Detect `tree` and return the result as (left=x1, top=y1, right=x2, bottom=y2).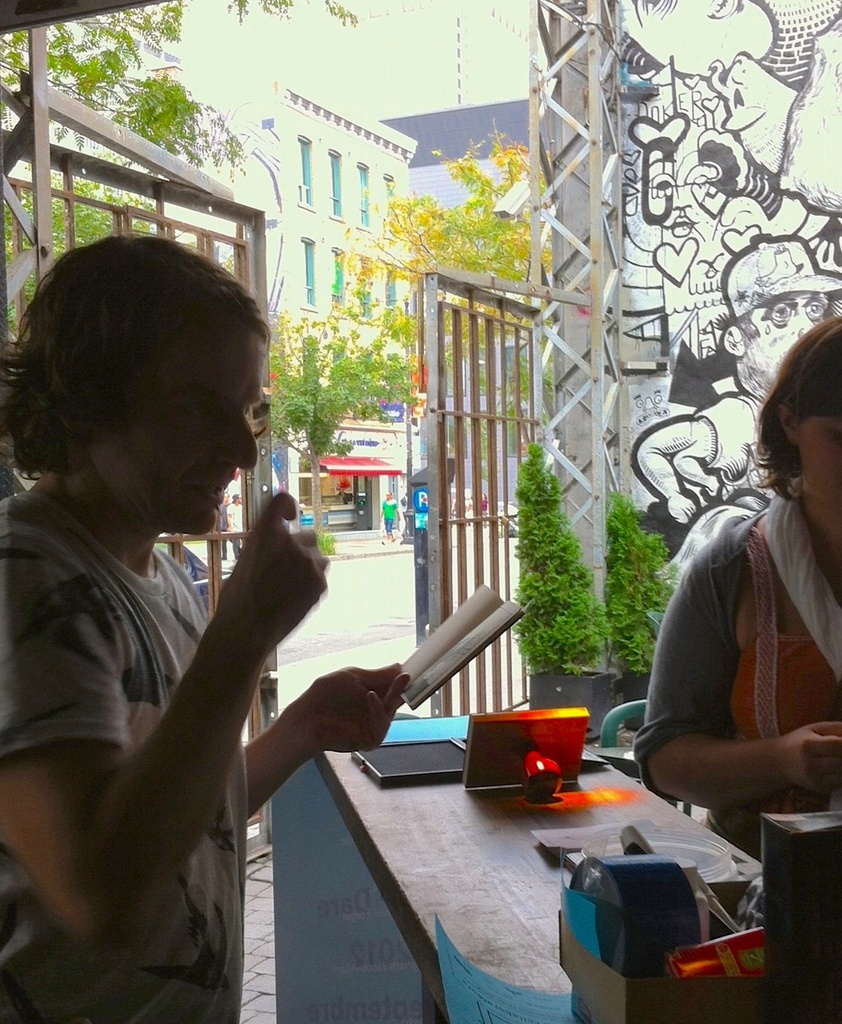
(left=326, top=113, right=557, bottom=403).
